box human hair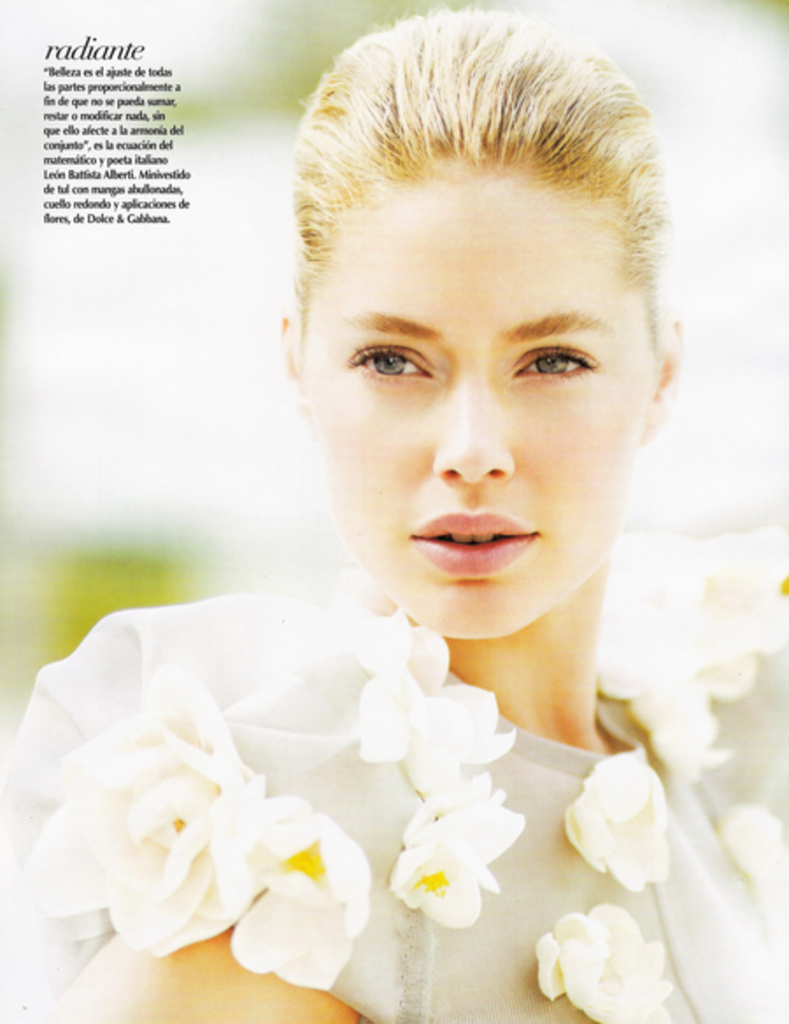
region(193, 0, 684, 615)
